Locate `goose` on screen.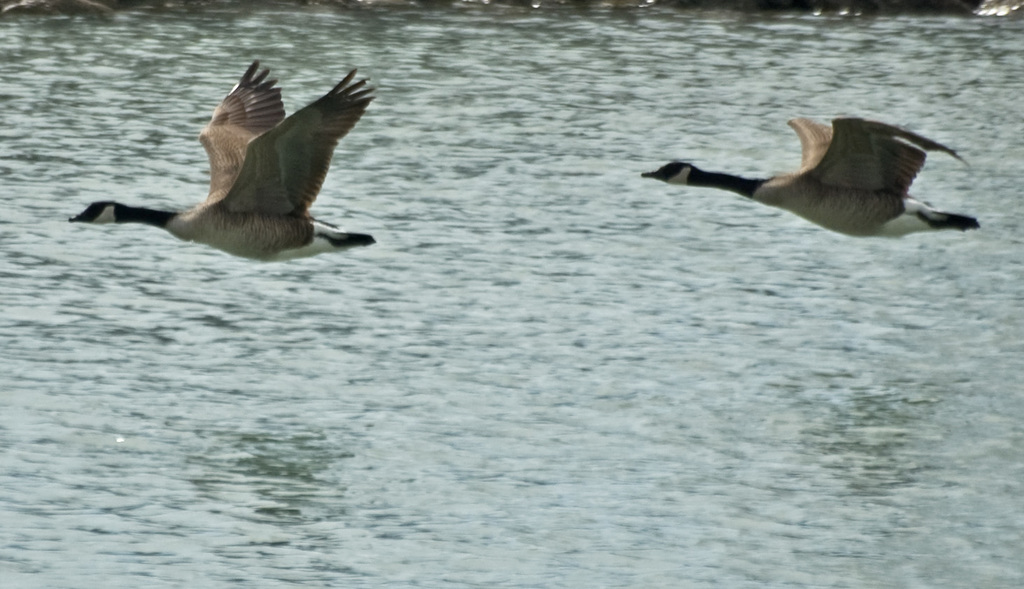
On screen at <region>639, 114, 979, 236</region>.
